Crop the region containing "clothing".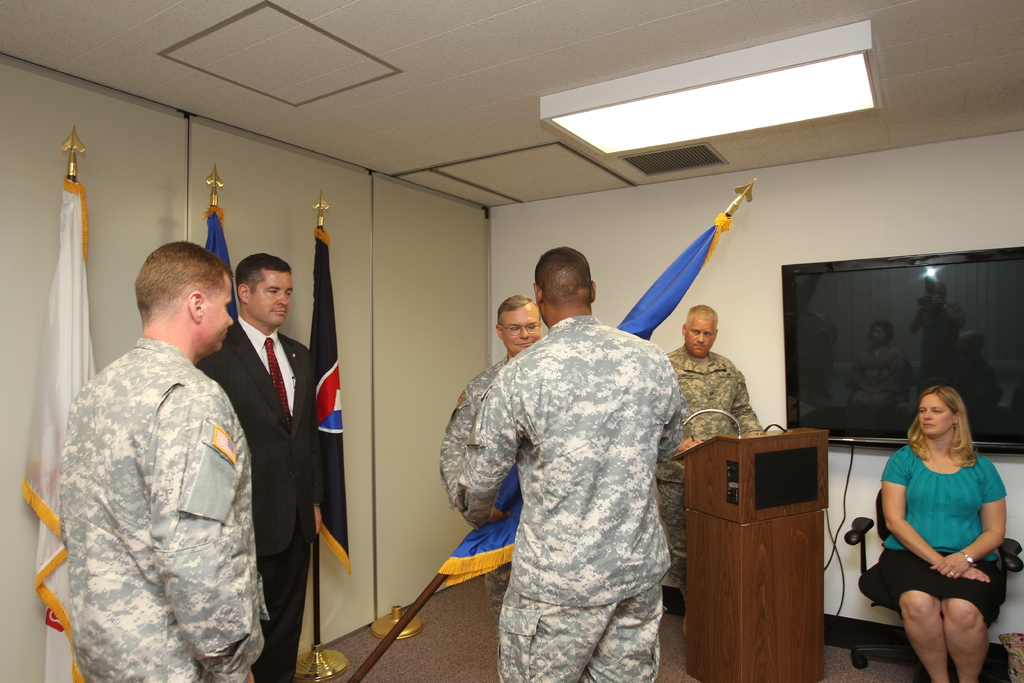
Crop region: <region>194, 314, 328, 682</region>.
